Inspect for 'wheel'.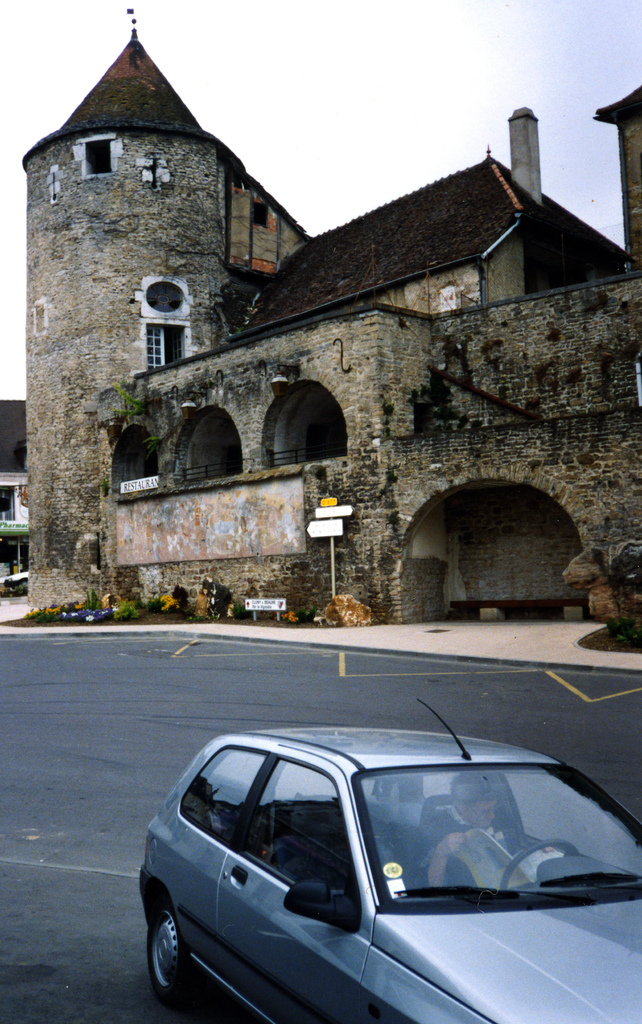
Inspection: [x1=148, y1=892, x2=222, y2=1011].
